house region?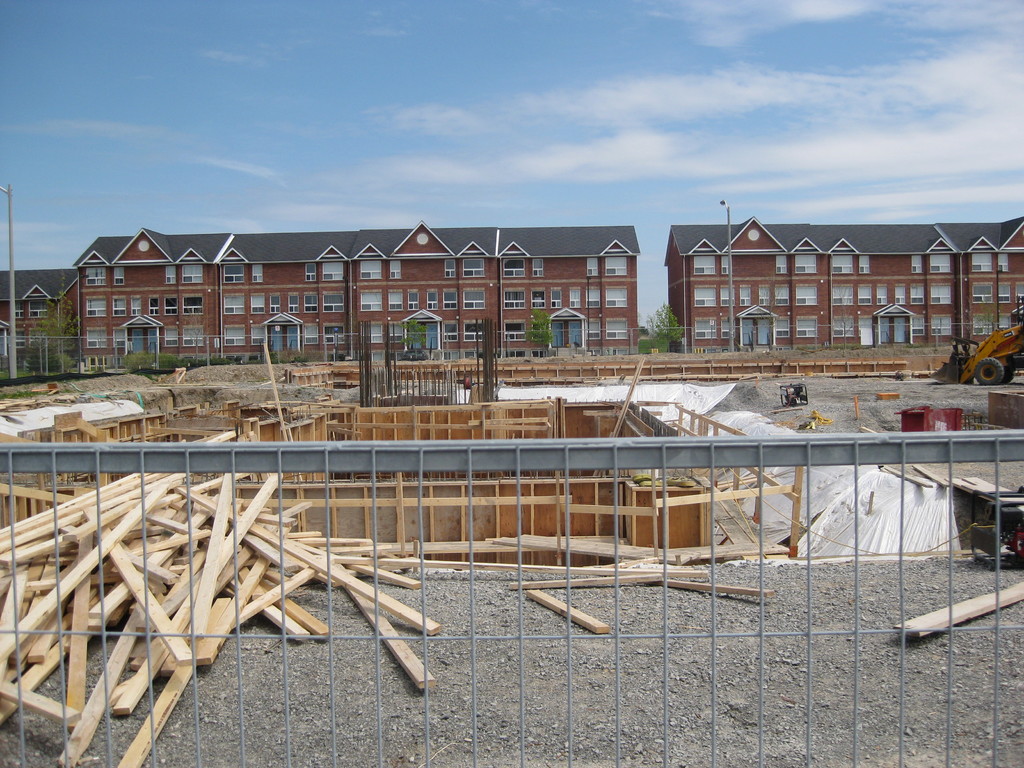
[x1=830, y1=224, x2=963, y2=344]
